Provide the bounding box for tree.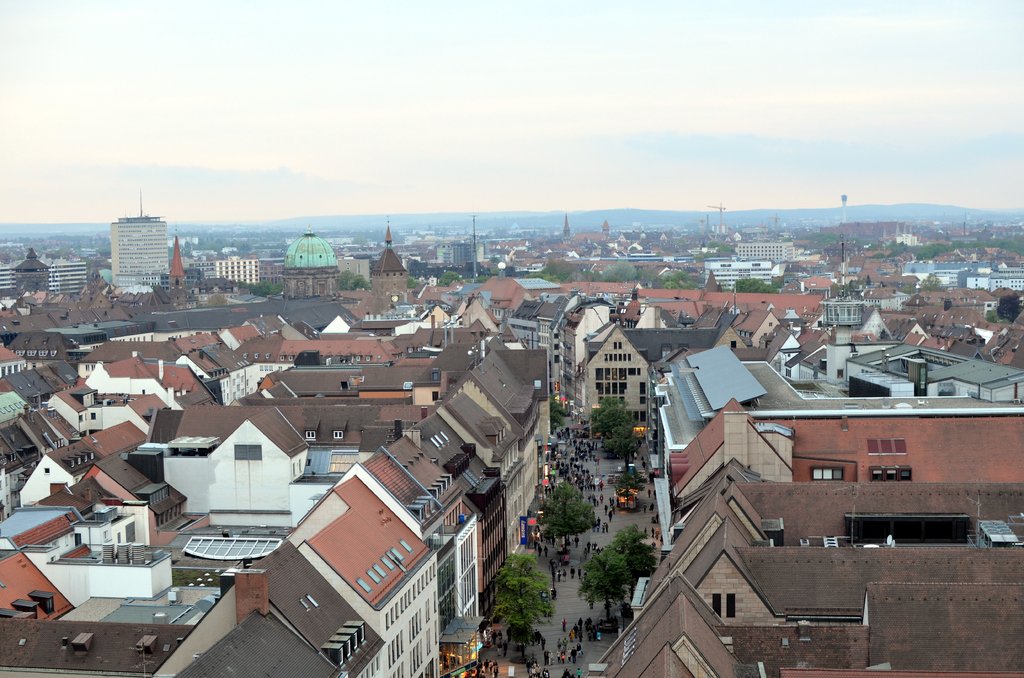
pyautogui.locateOnScreen(530, 476, 598, 574).
